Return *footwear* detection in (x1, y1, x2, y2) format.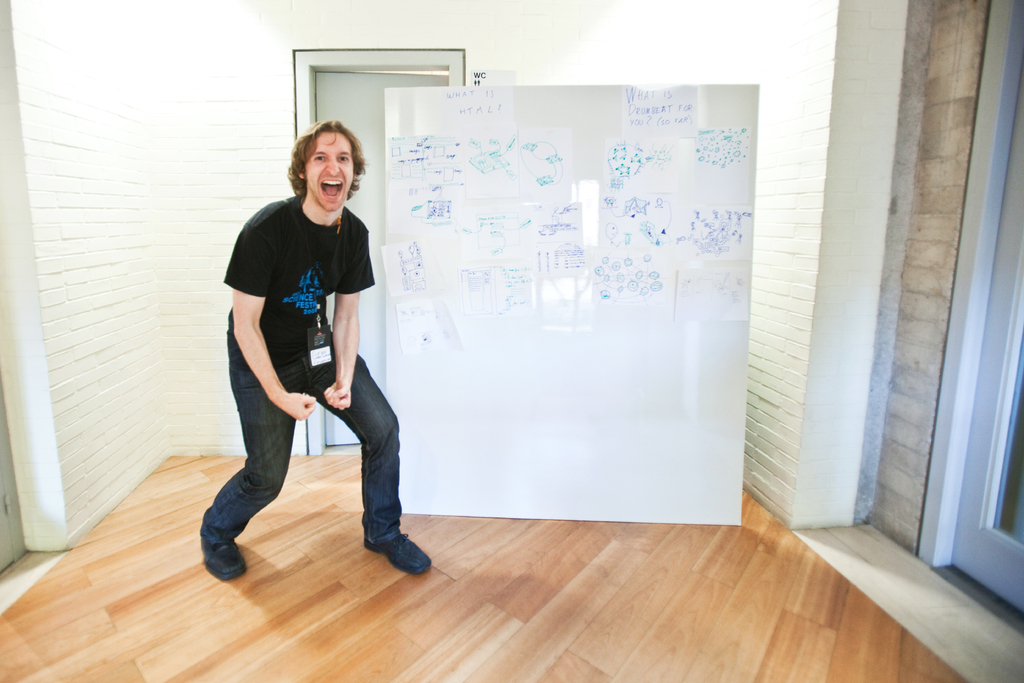
(198, 514, 254, 581).
